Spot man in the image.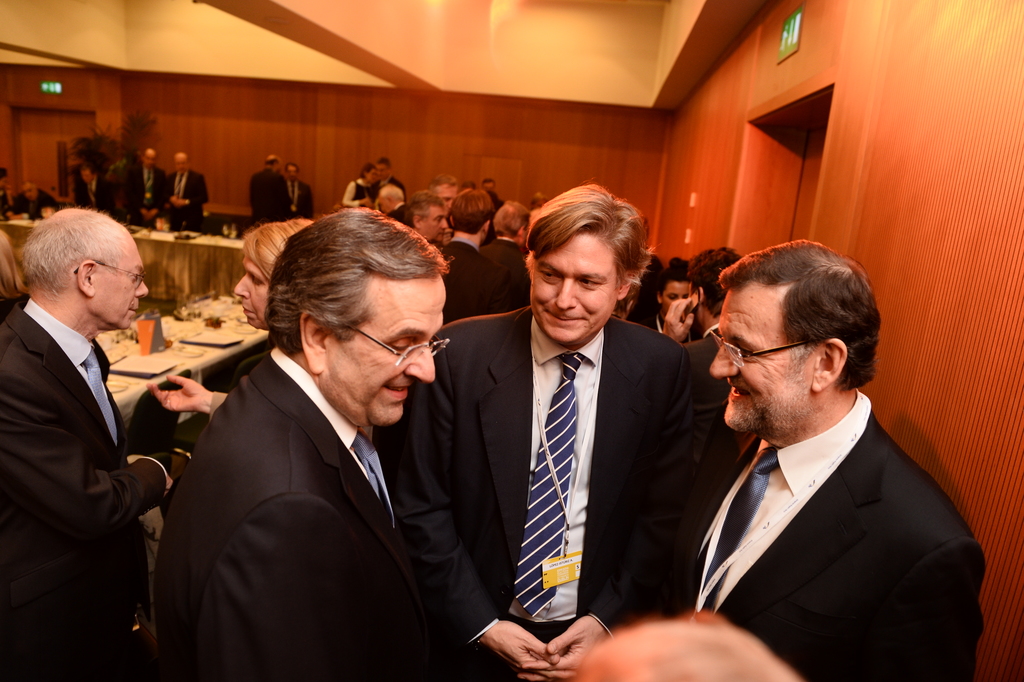
man found at region(162, 149, 213, 230).
